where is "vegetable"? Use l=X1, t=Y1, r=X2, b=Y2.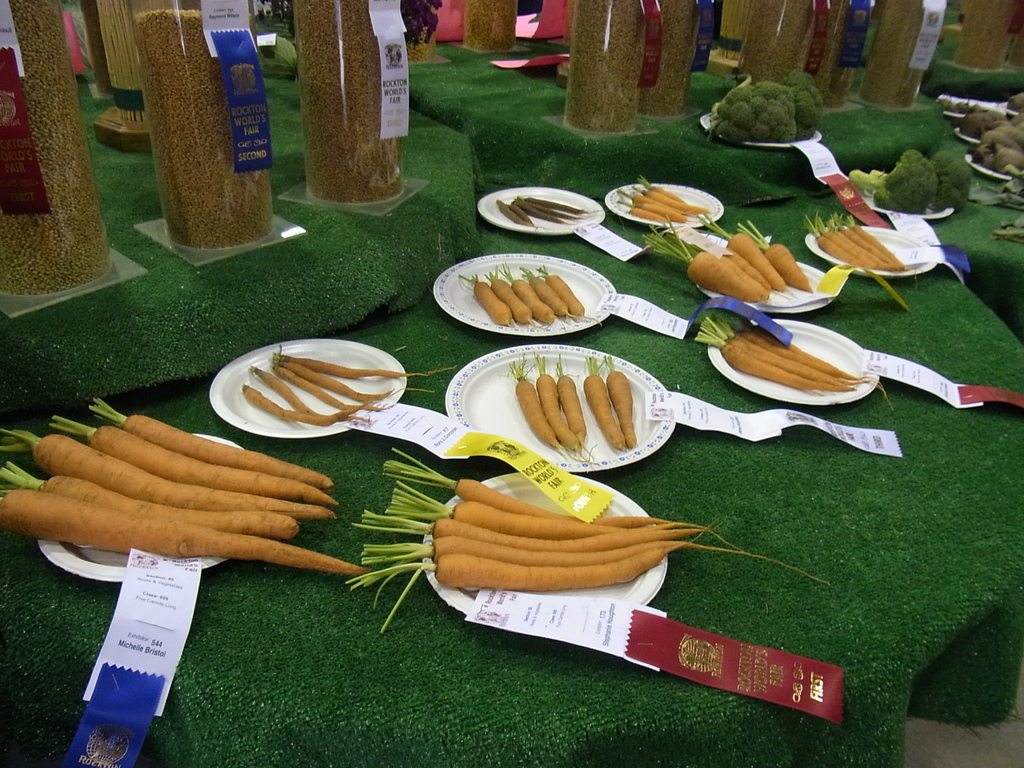
l=851, t=150, r=938, b=212.
